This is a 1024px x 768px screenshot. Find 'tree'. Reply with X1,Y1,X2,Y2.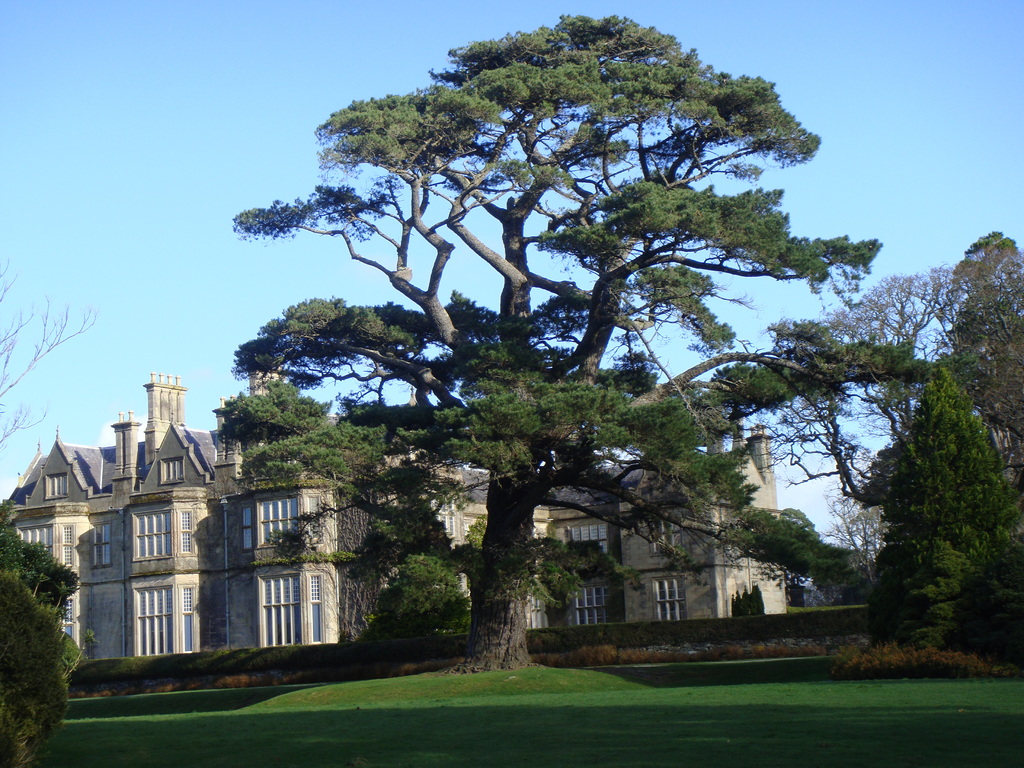
354,543,486,636.
